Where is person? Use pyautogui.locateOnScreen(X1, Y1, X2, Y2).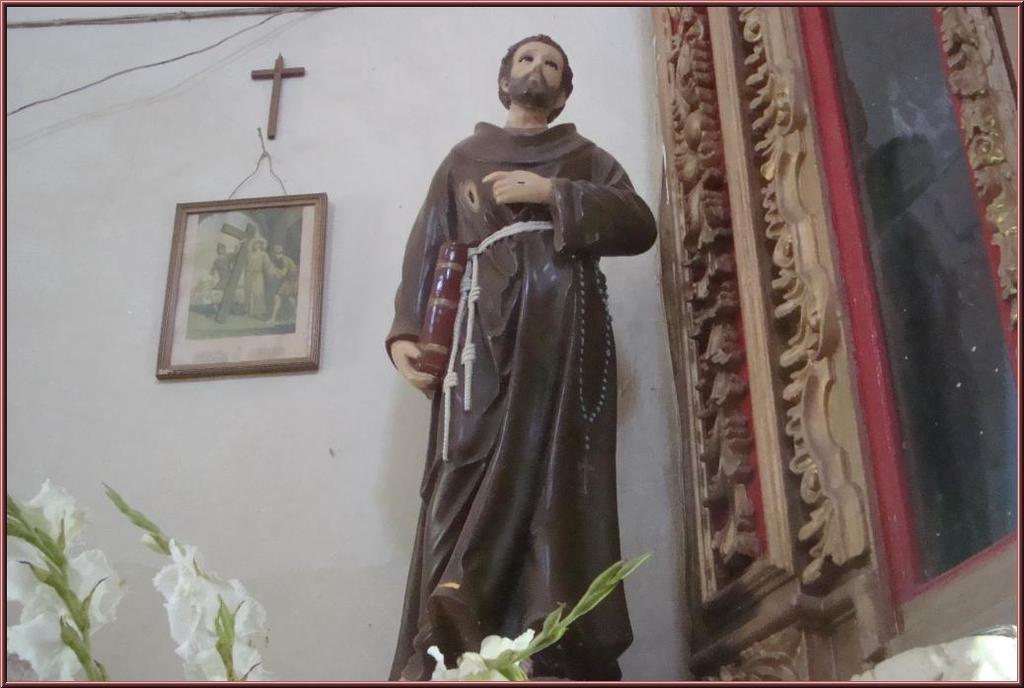
pyautogui.locateOnScreen(240, 242, 268, 315).
